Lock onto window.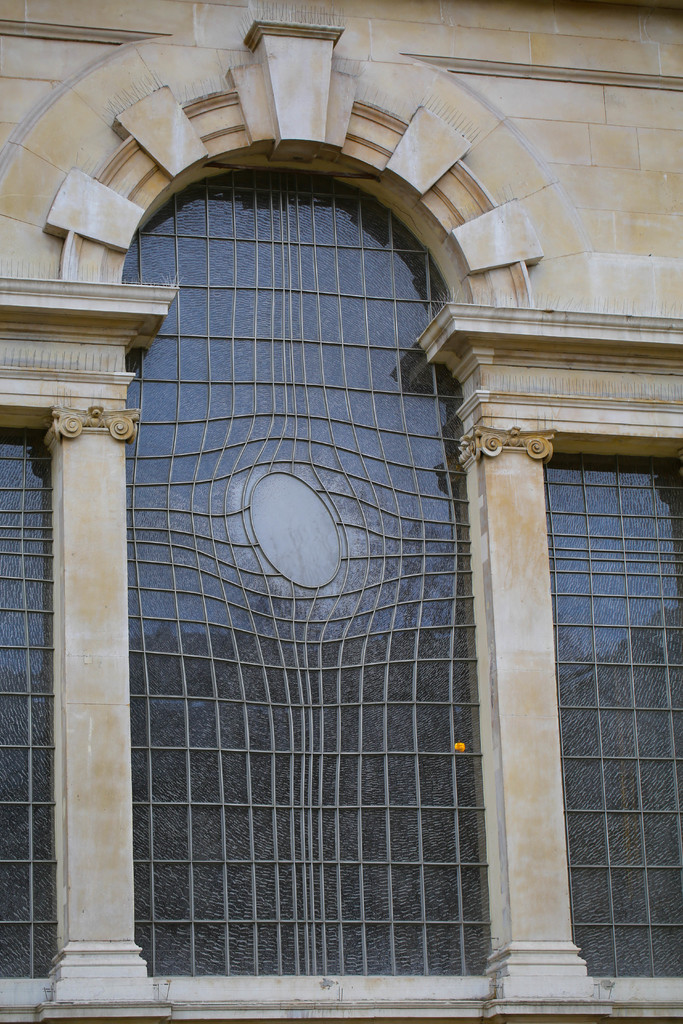
Locked: pyautogui.locateOnScreen(134, 166, 482, 977).
